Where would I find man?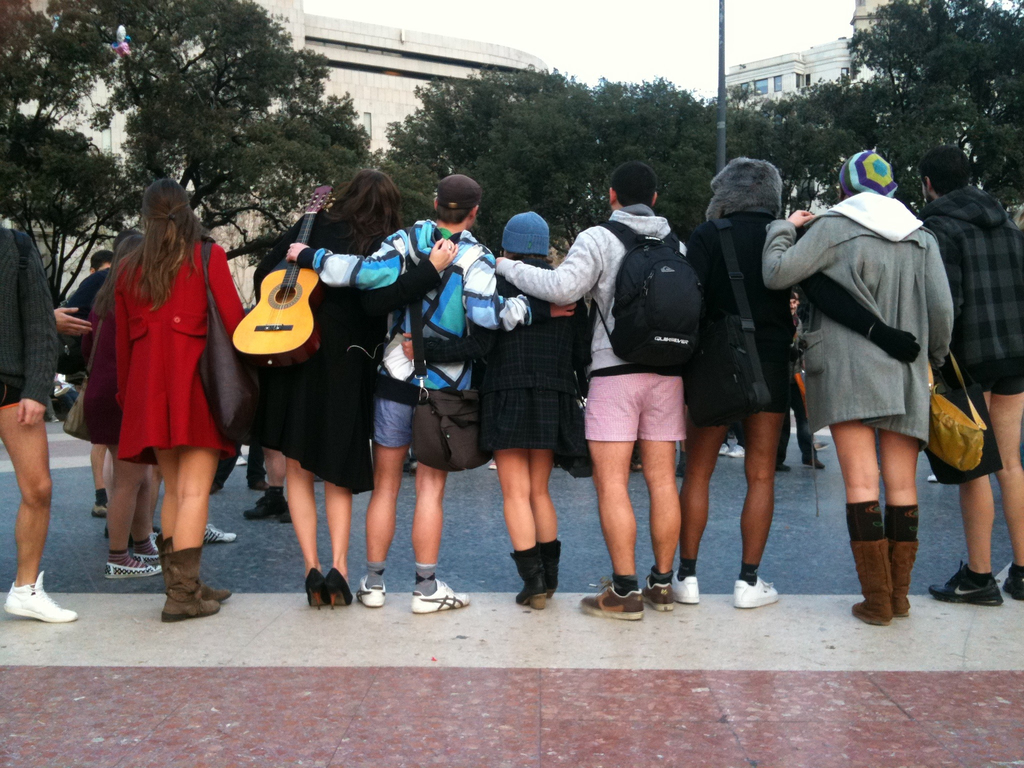
At 781/284/826/470.
